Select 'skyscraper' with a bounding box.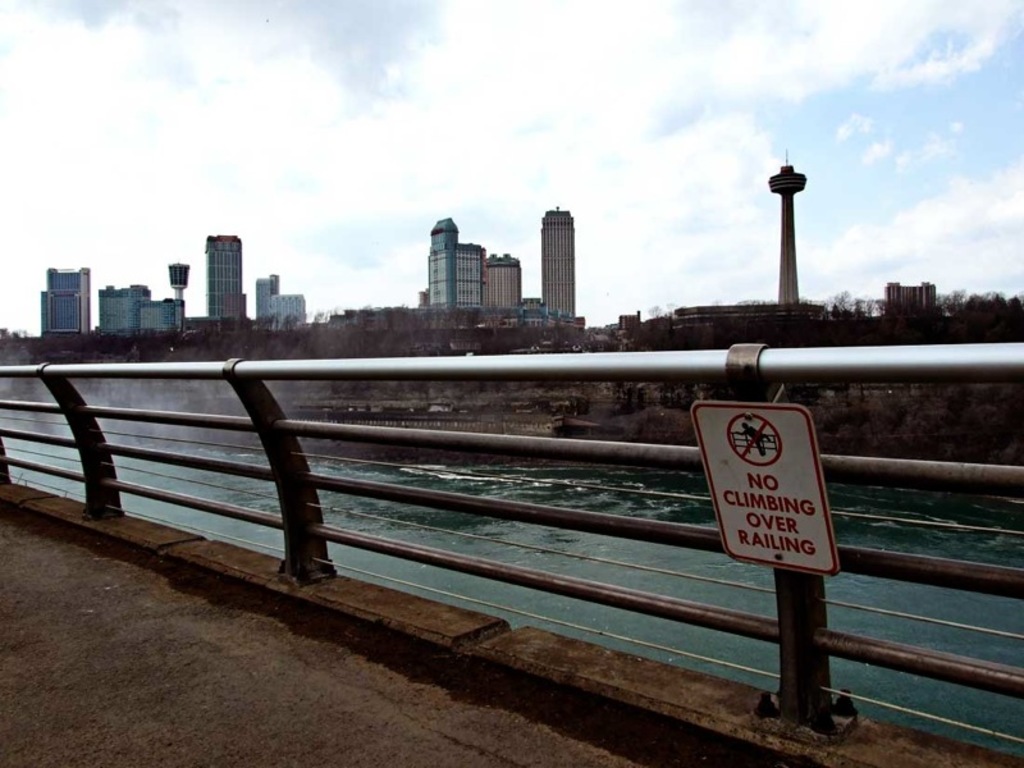
{"x1": 205, "y1": 232, "x2": 239, "y2": 324}.
